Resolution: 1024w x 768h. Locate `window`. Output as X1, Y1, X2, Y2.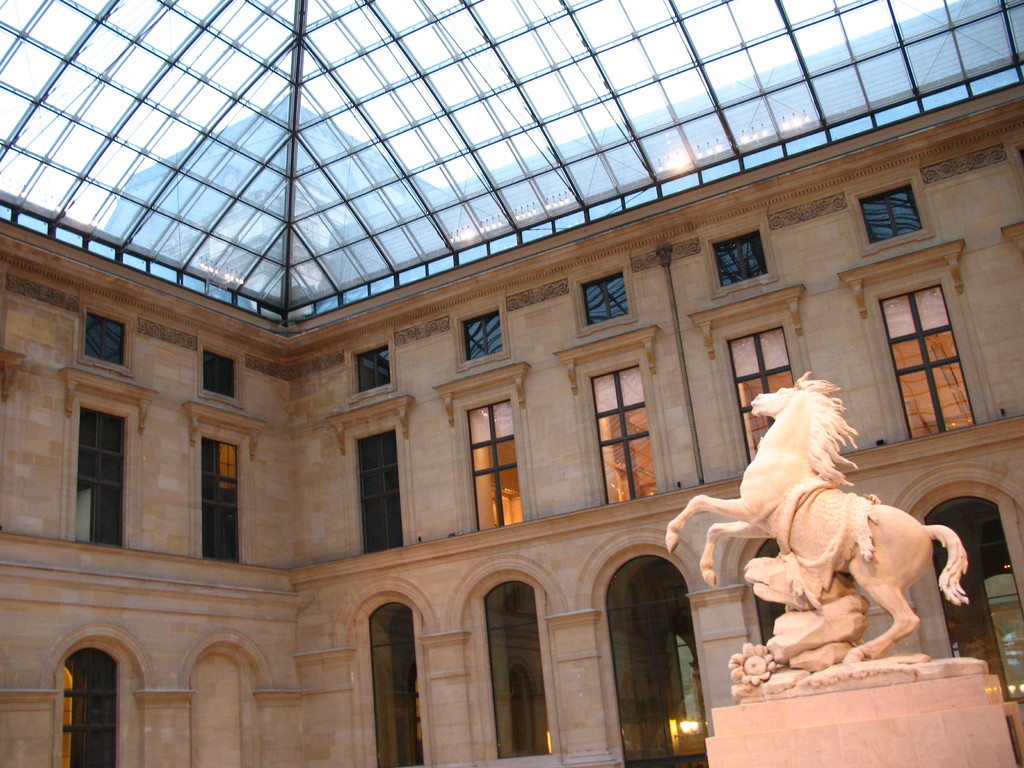
689, 284, 803, 468.
